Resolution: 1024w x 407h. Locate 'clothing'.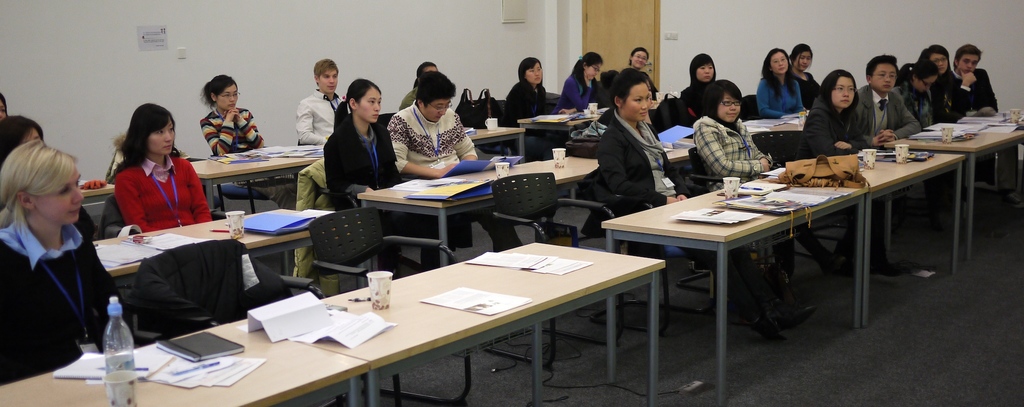
pyautogui.locateOnScreen(385, 97, 512, 247).
